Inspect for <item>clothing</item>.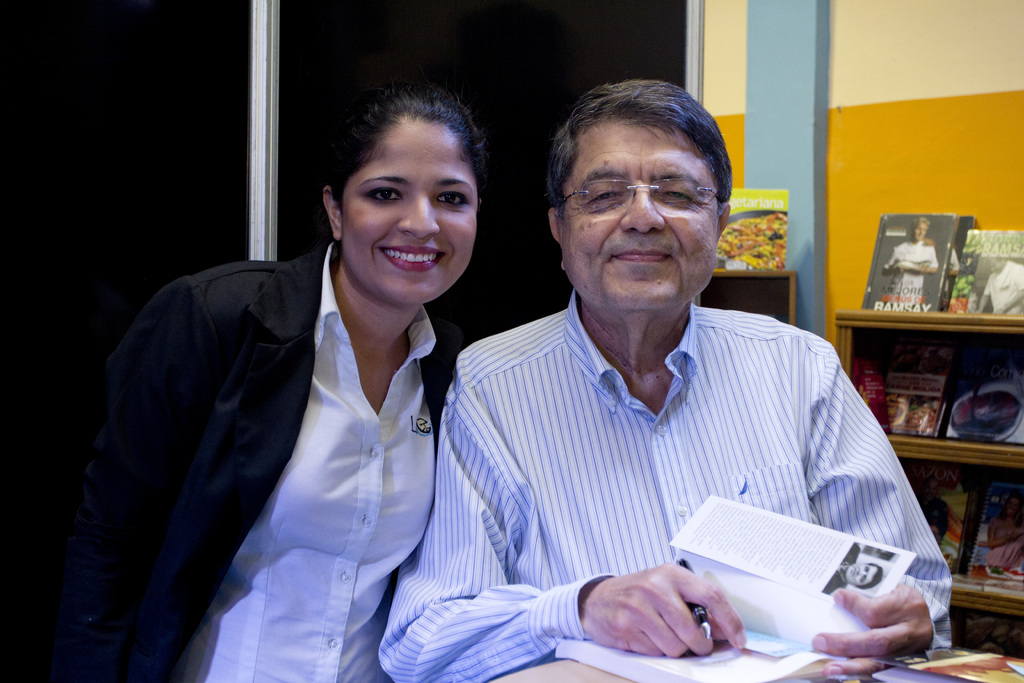
Inspection: (left=0, top=236, right=456, bottom=682).
